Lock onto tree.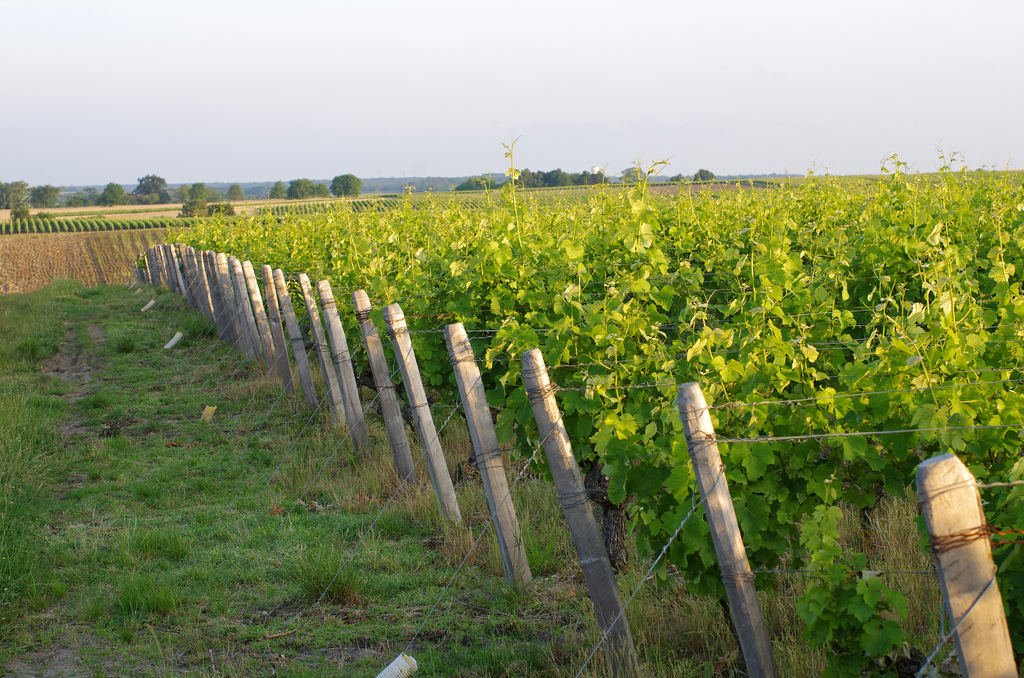
Locked: x1=190, y1=181, x2=207, y2=200.
